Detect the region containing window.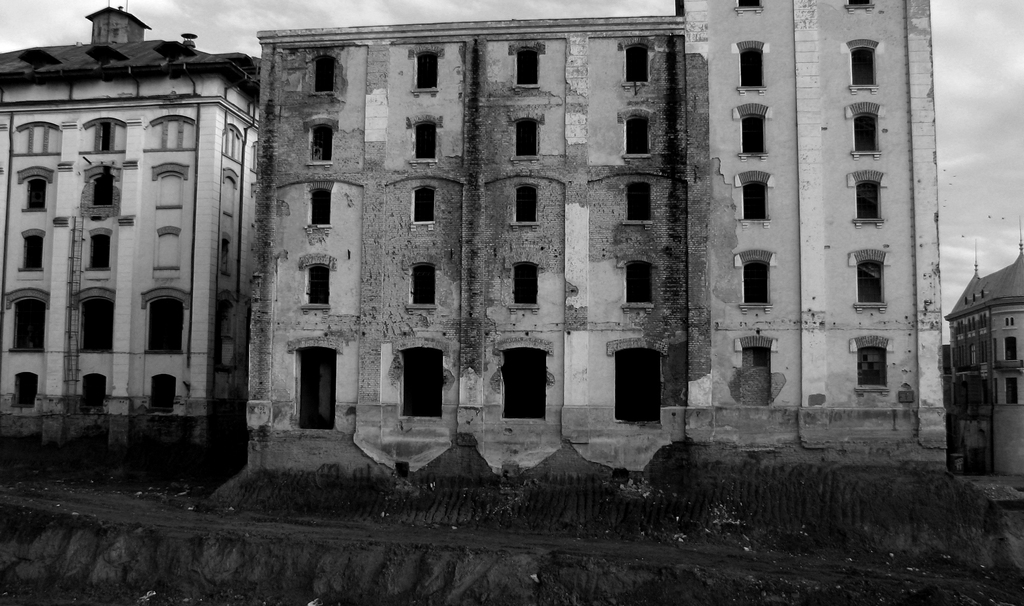
BBox(315, 54, 333, 90).
